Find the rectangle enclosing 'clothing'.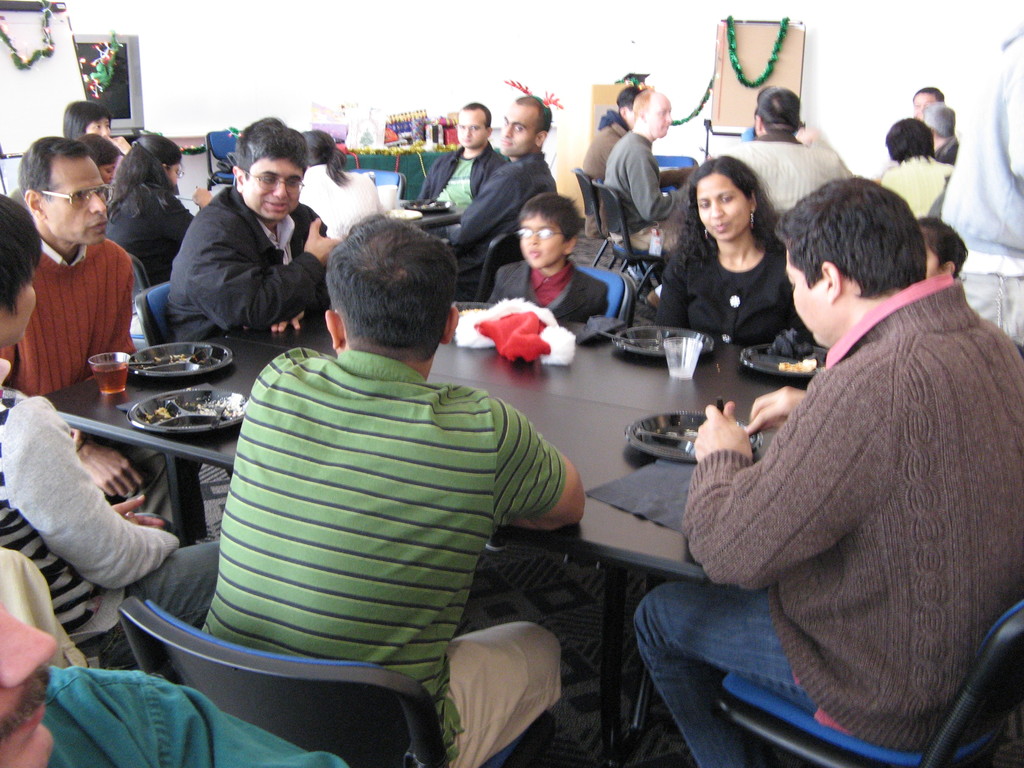
(883,151,955,220).
